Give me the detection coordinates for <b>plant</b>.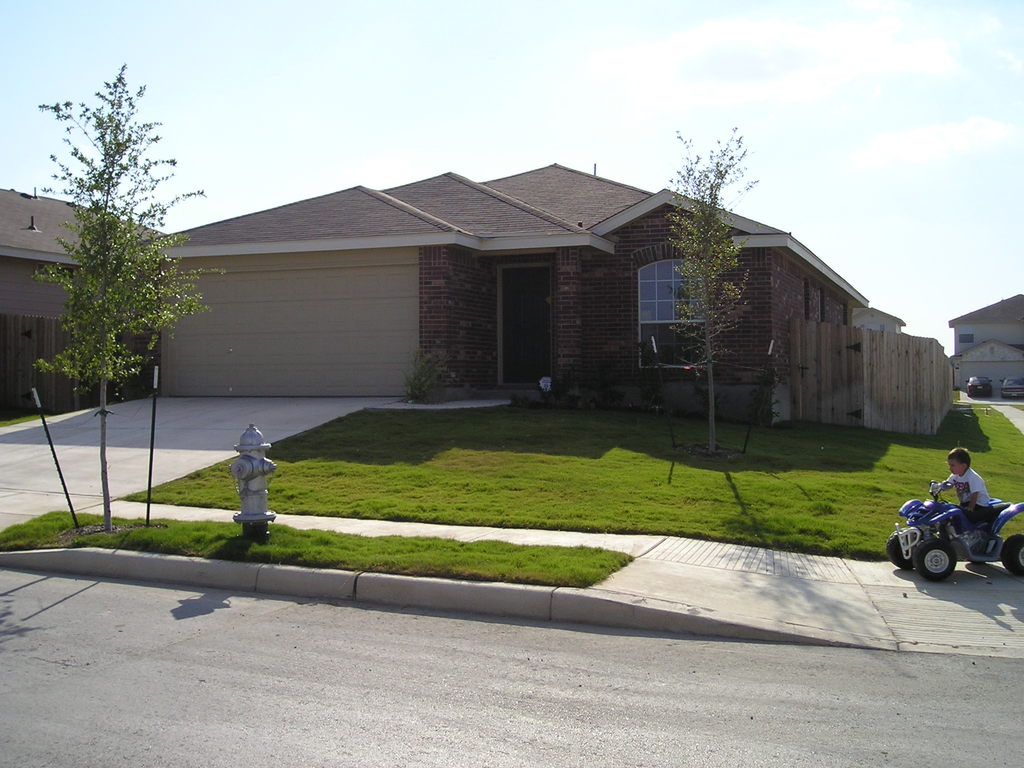
bbox(120, 404, 1023, 575).
